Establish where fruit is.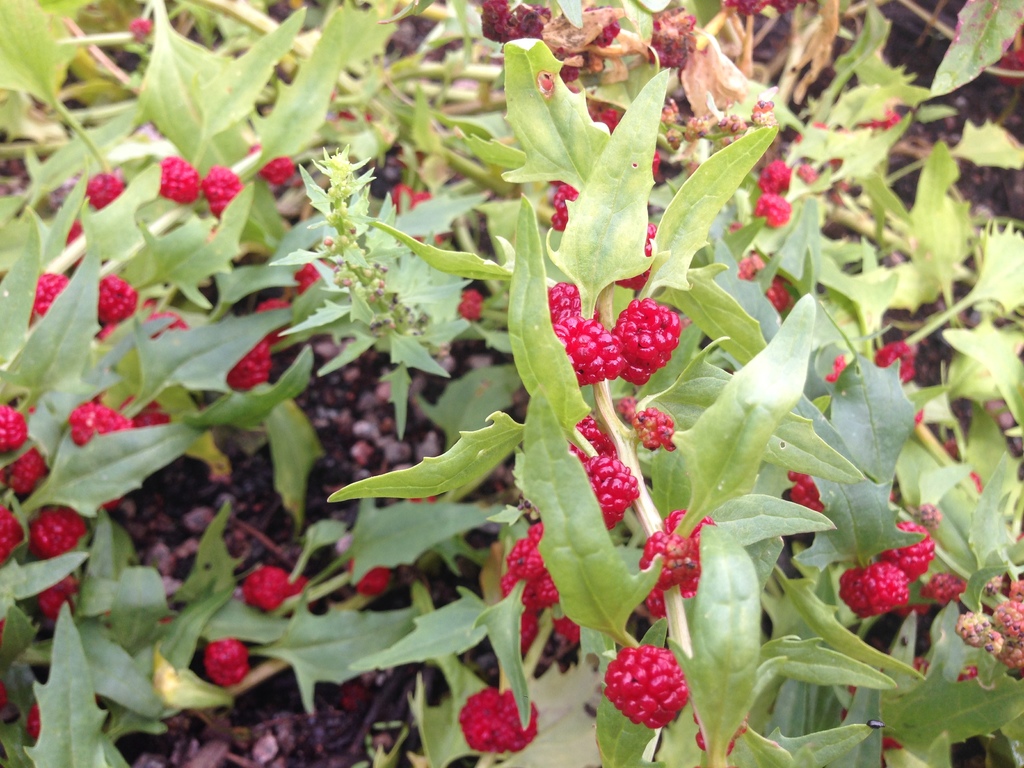
Established at box=[872, 337, 916, 385].
